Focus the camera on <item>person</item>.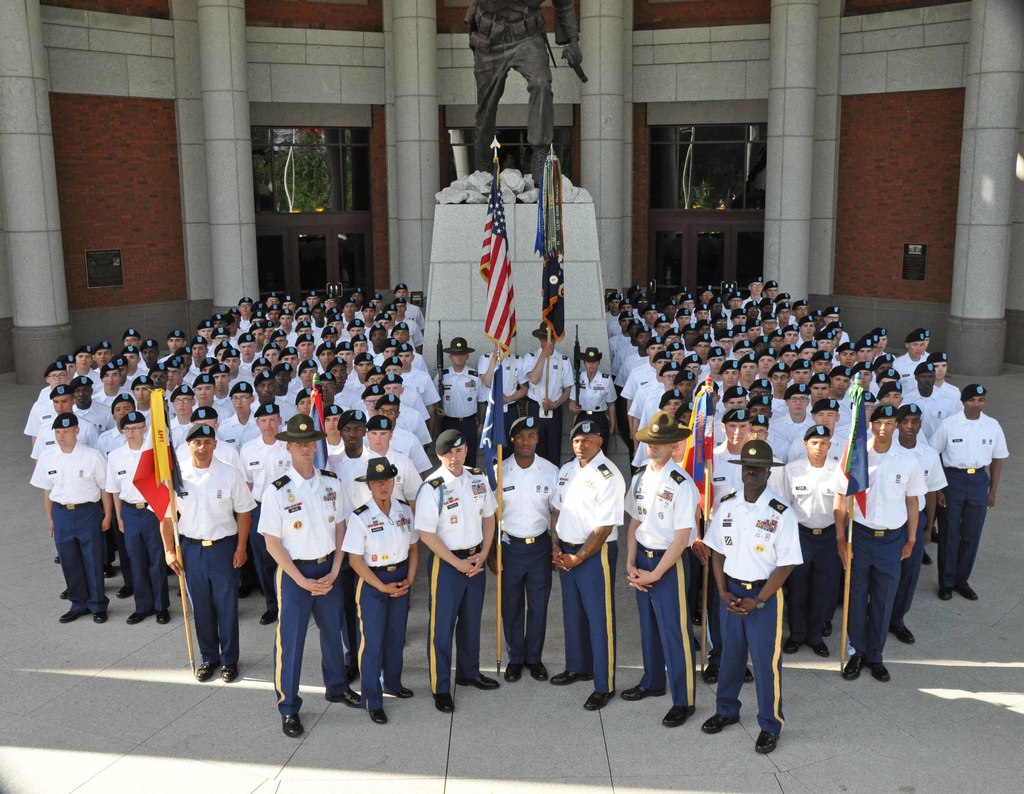
Focus region: BBox(188, 336, 211, 370).
